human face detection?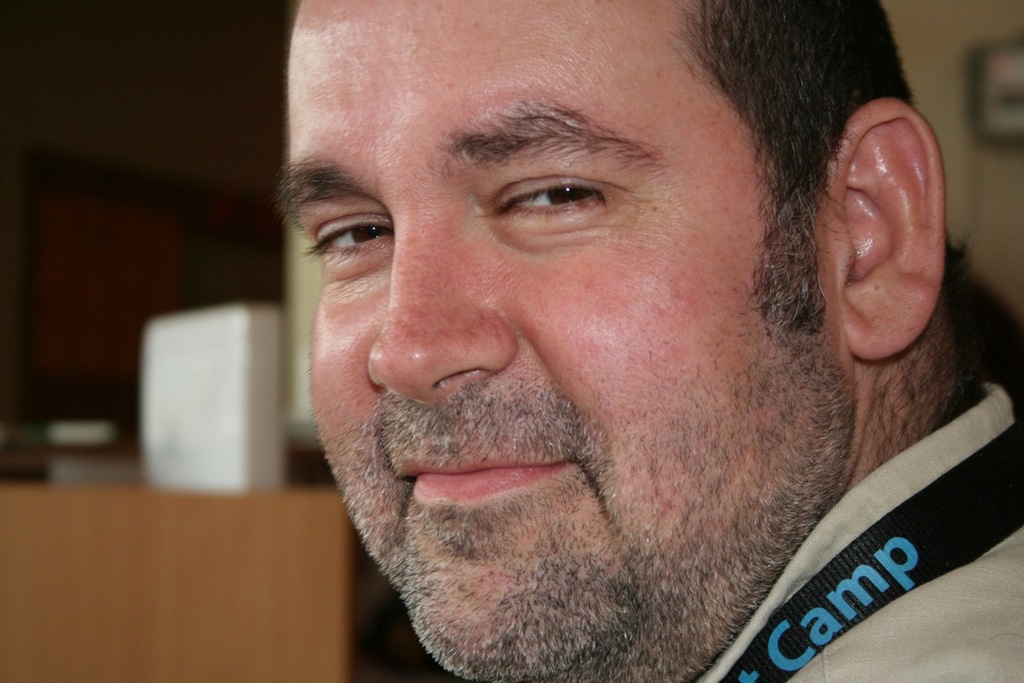
(left=276, top=0, right=831, bottom=682)
